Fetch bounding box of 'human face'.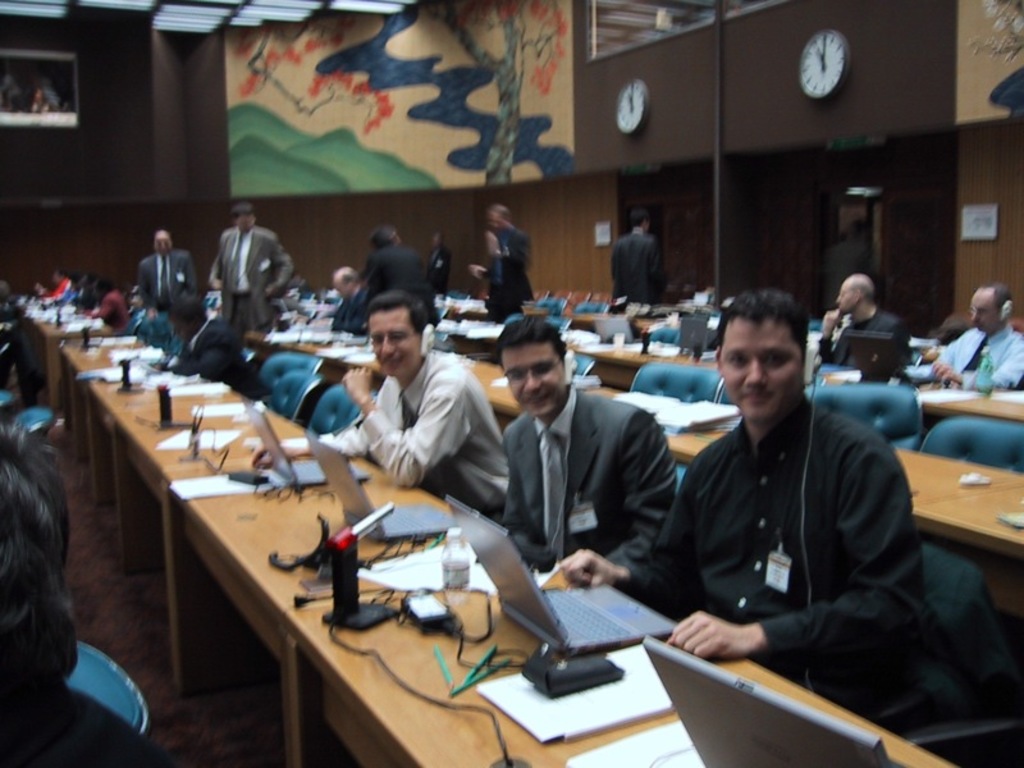
Bbox: (left=724, top=315, right=805, bottom=421).
